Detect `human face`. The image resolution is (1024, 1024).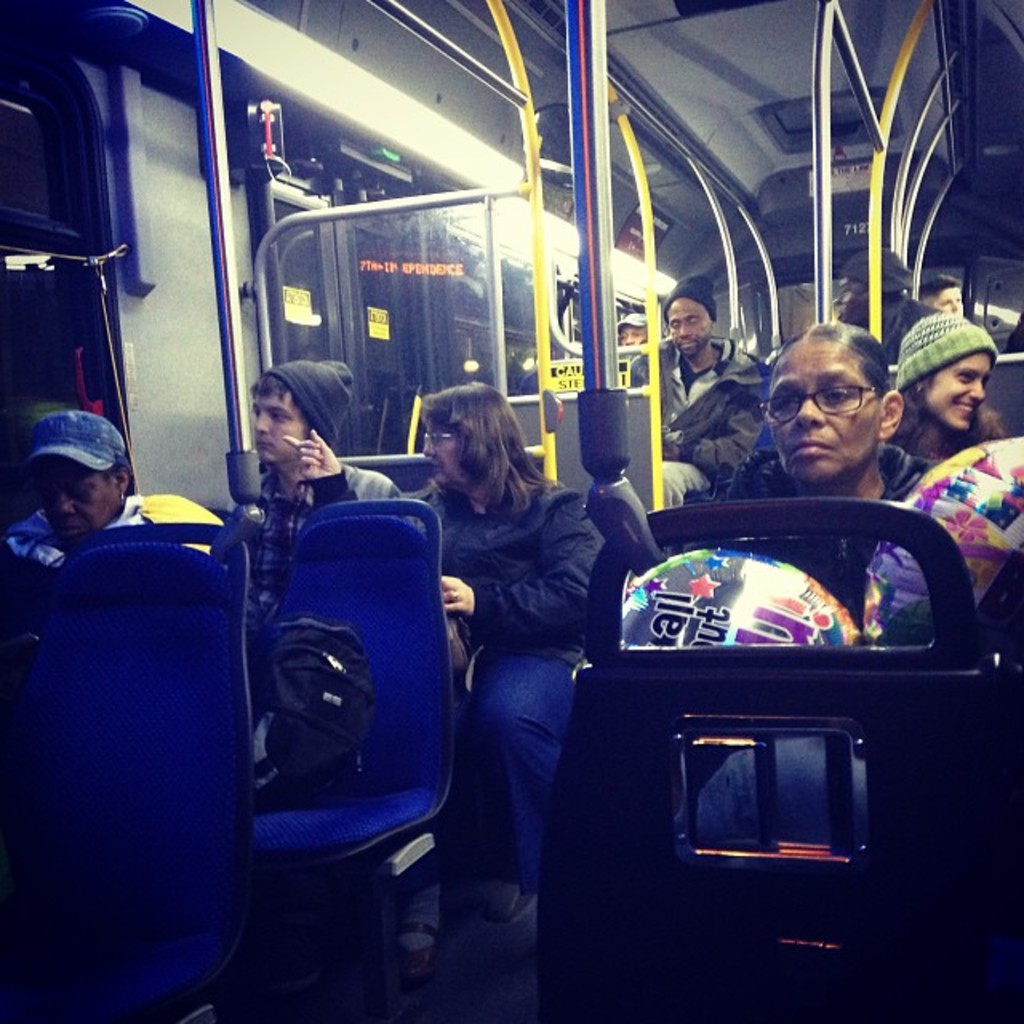
{"left": 40, "top": 459, "right": 109, "bottom": 536}.
